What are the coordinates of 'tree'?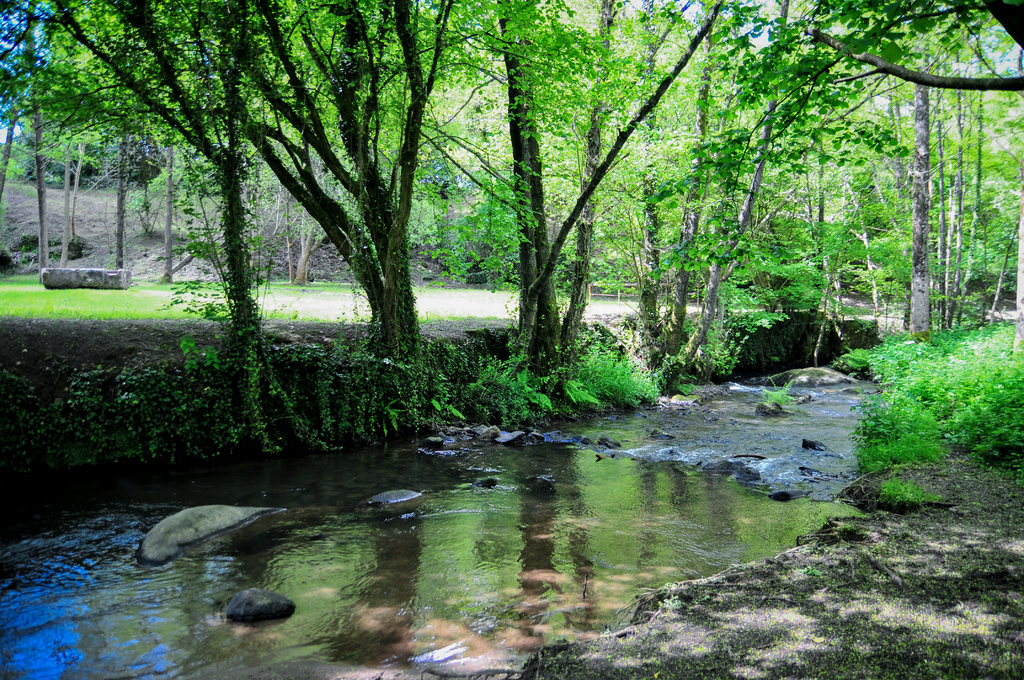
302:0:662:388.
